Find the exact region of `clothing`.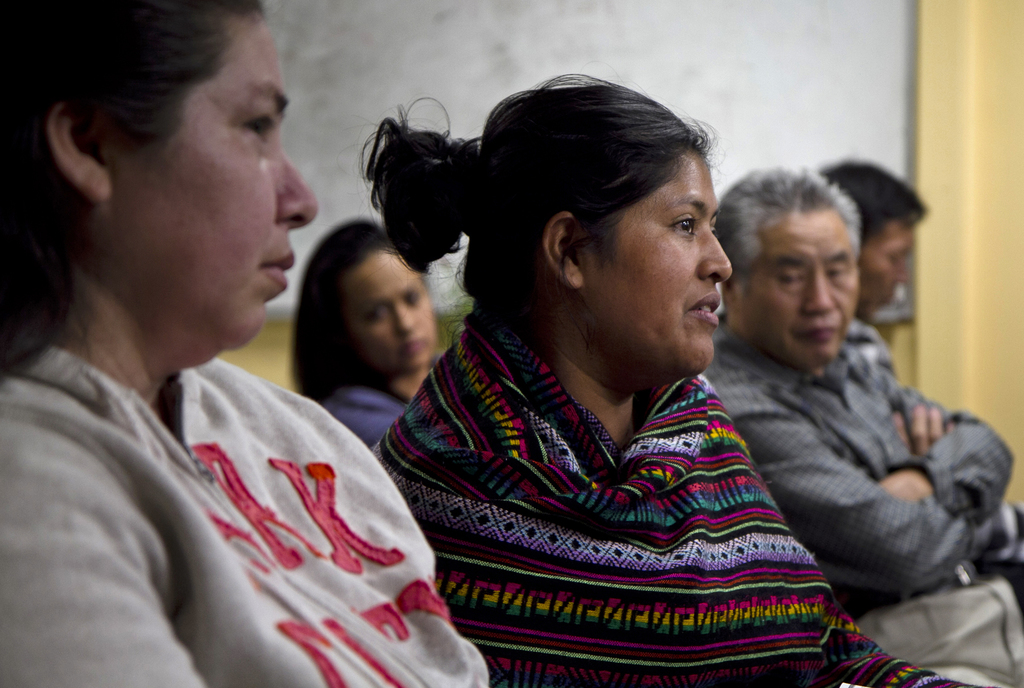
Exact region: BBox(369, 303, 968, 687).
